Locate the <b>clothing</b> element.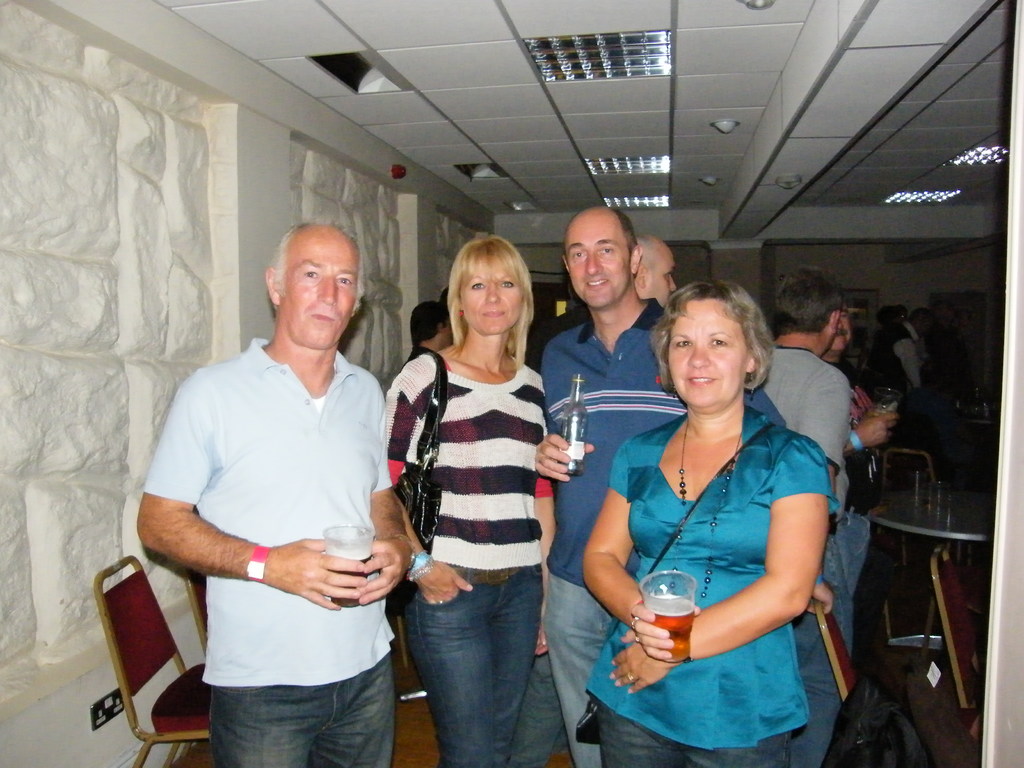
Element bbox: 147,286,404,749.
